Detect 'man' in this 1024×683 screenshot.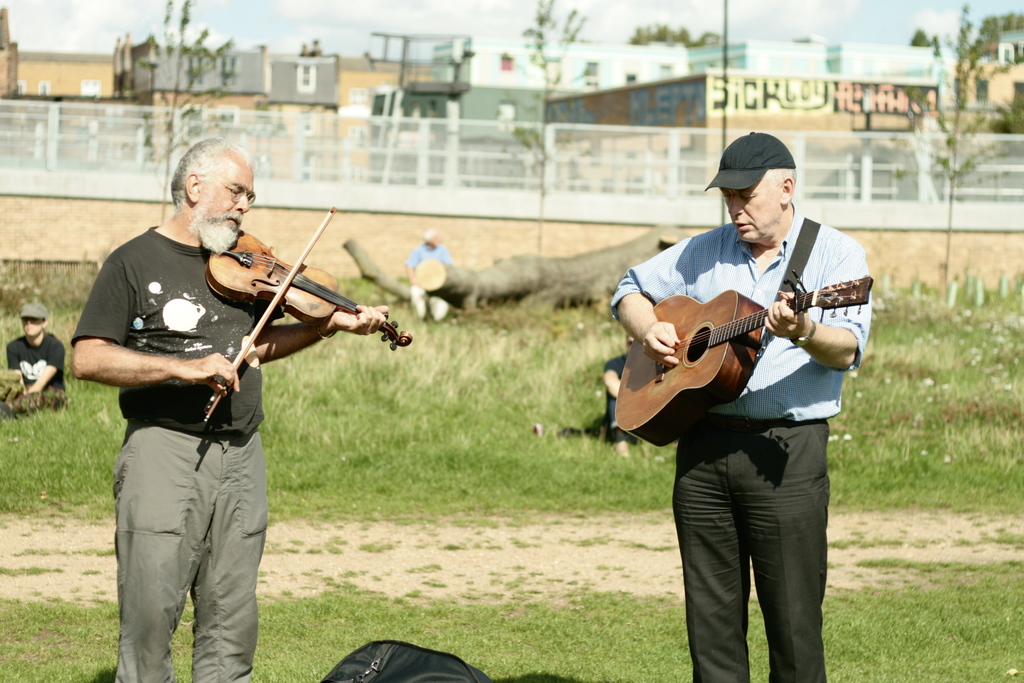
Detection: locate(56, 131, 391, 682).
